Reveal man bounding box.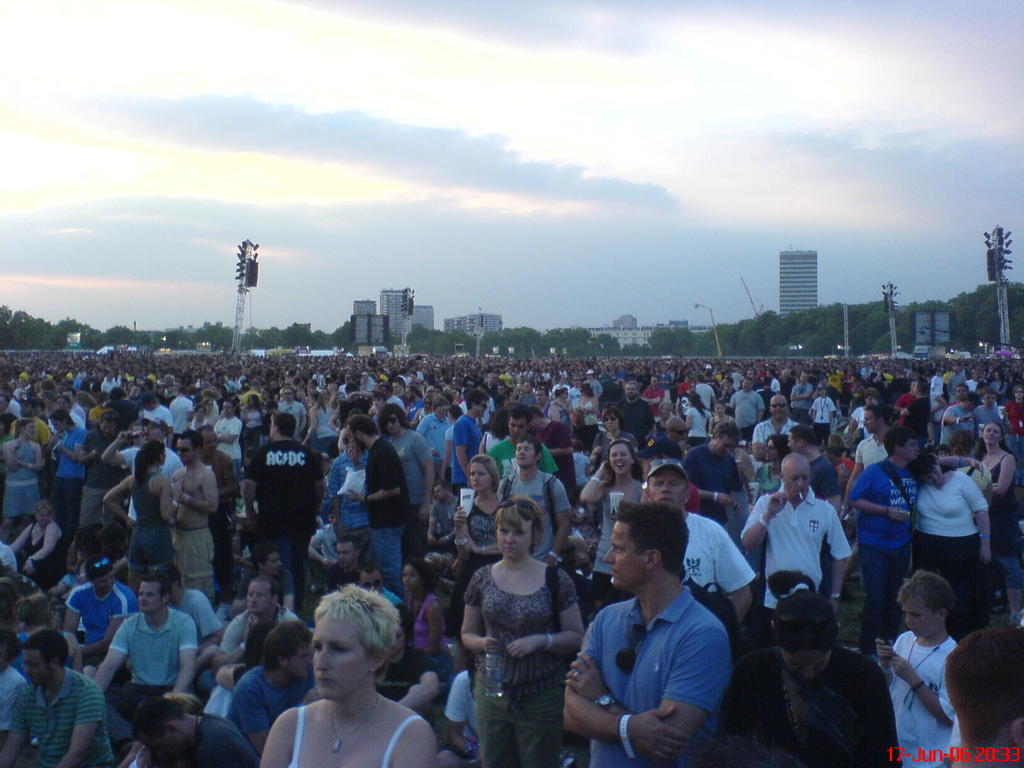
Revealed: detection(941, 389, 980, 447).
